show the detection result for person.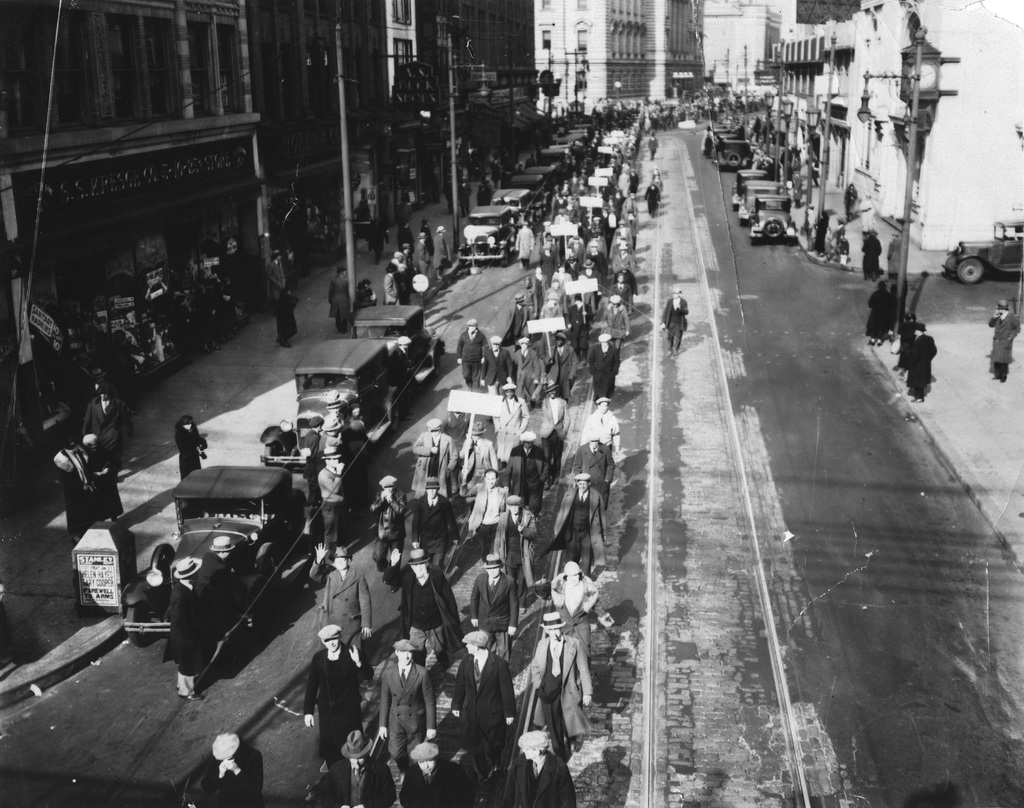
detection(456, 415, 502, 495).
